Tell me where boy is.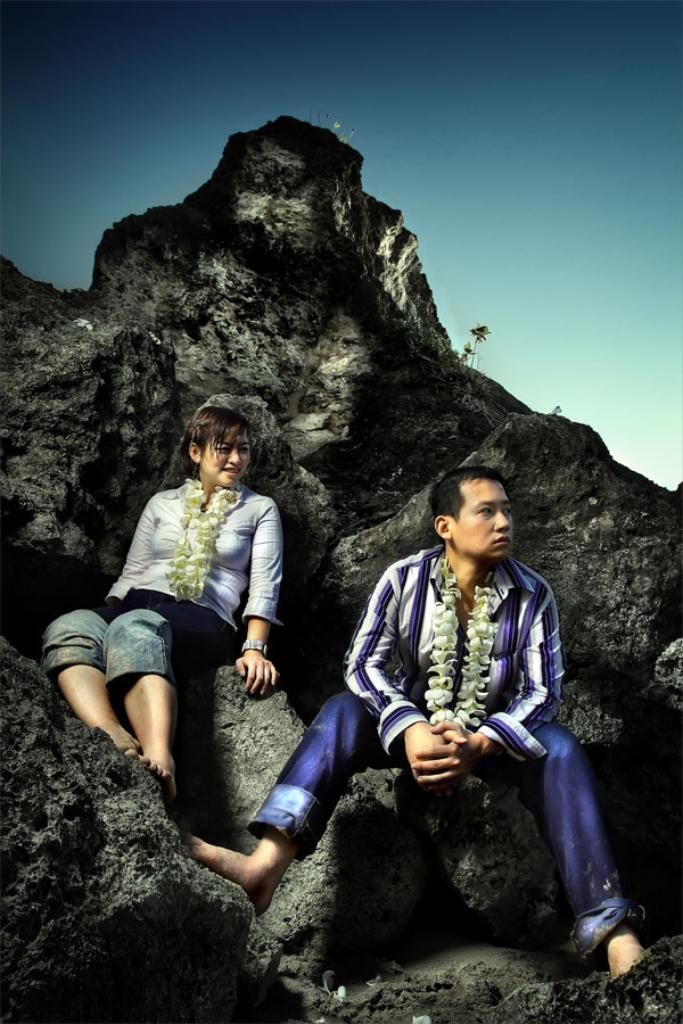
boy is at [left=268, top=493, right=604, bottom=965].
